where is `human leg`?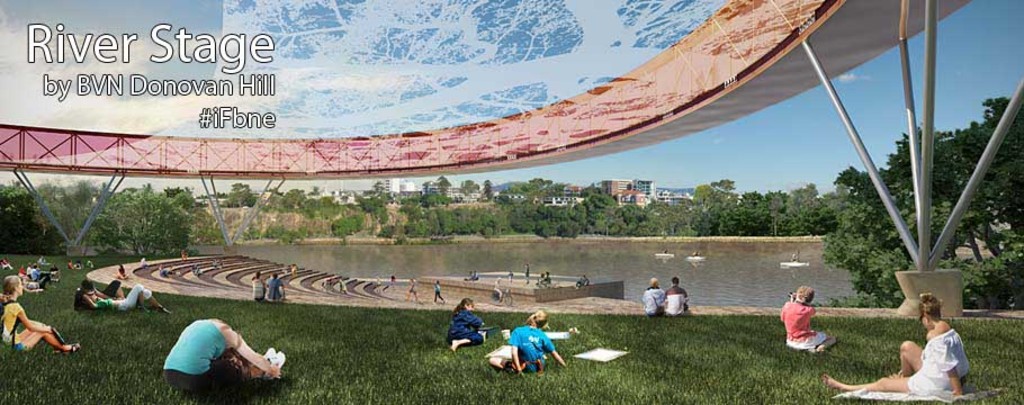
x1=451, y1=325, x2=484, y2=350.
